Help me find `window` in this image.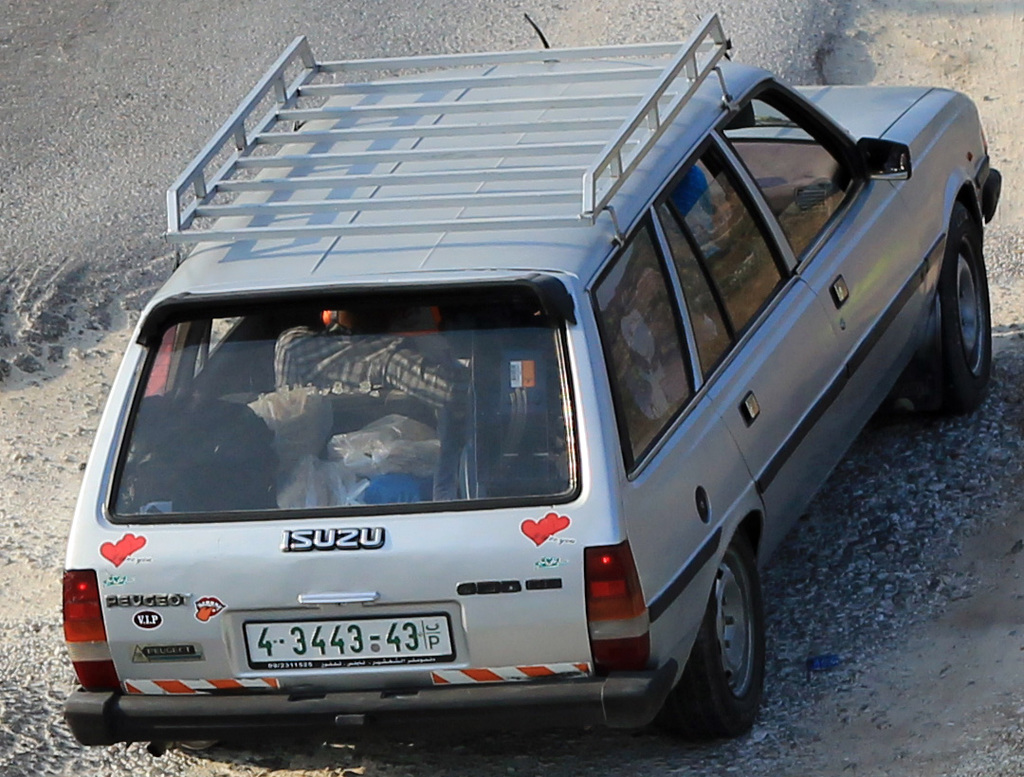
Found it: BBox(651, 143, 786, 371).
